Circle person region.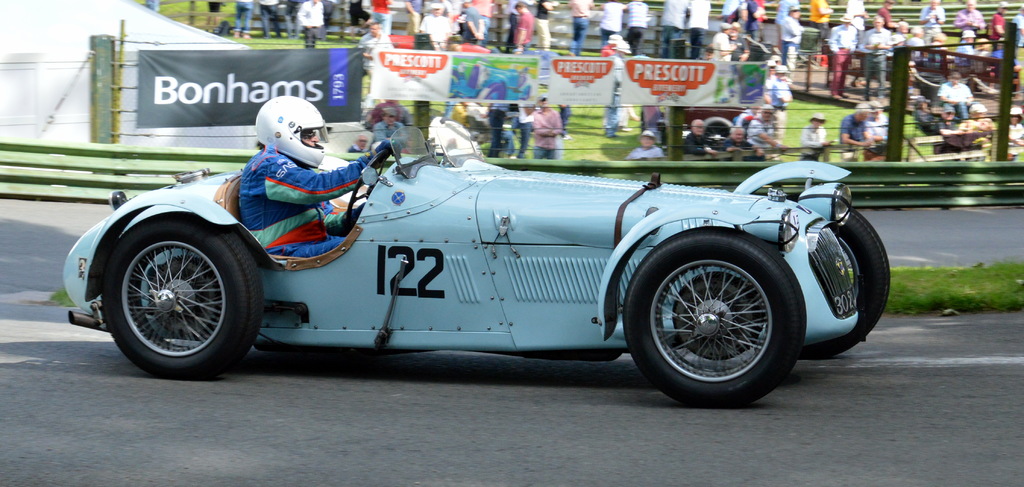
Region: <bbox>934, 70, 972, 117</bbox>.
